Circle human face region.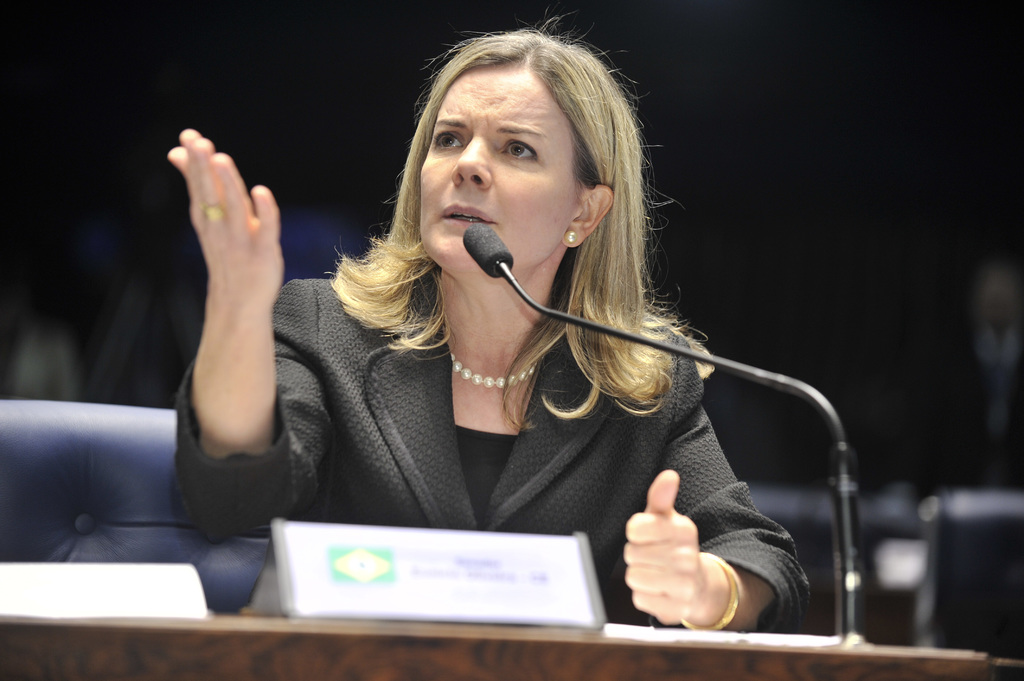
Region: (x1=422, y1=67, x2=584, y2=278).
